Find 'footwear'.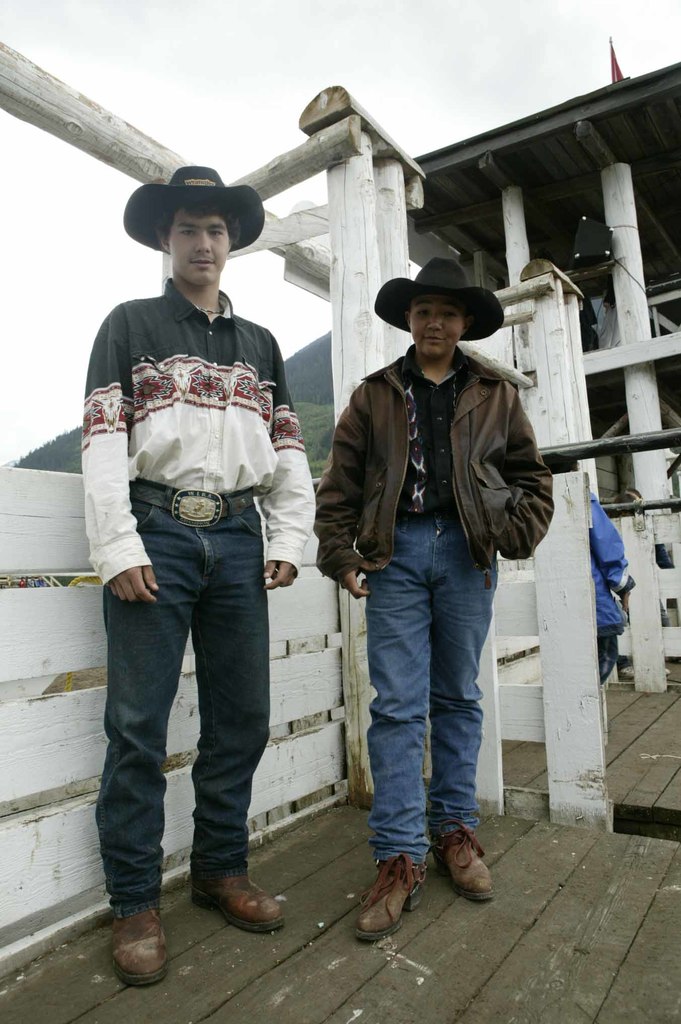
Rect(195, 863, 289, 933).
